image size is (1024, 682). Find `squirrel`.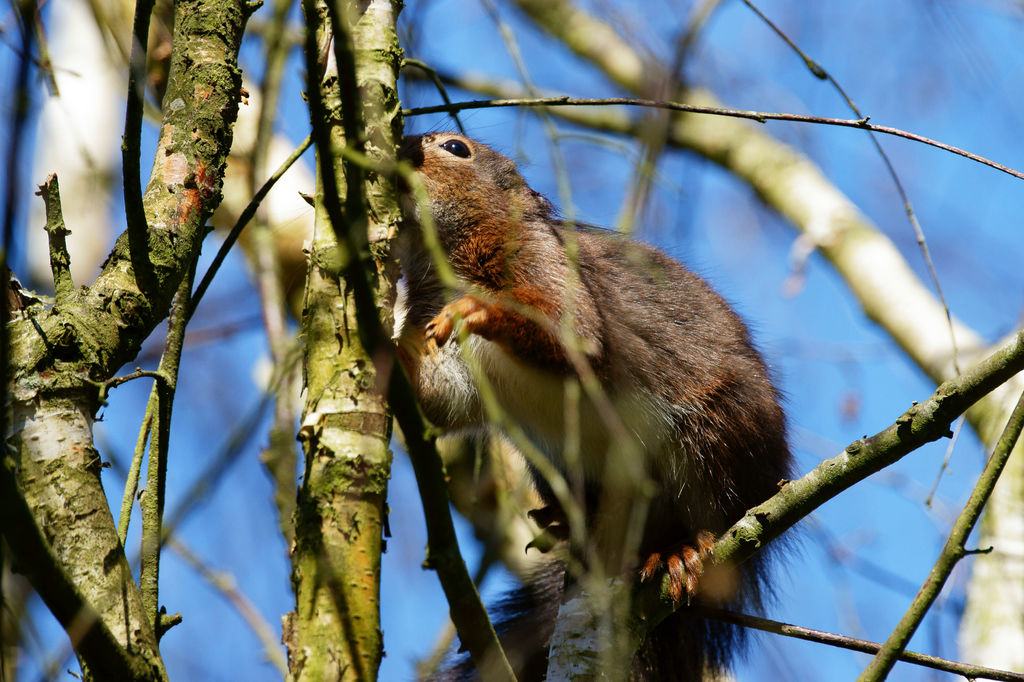
401,119,815,681.
